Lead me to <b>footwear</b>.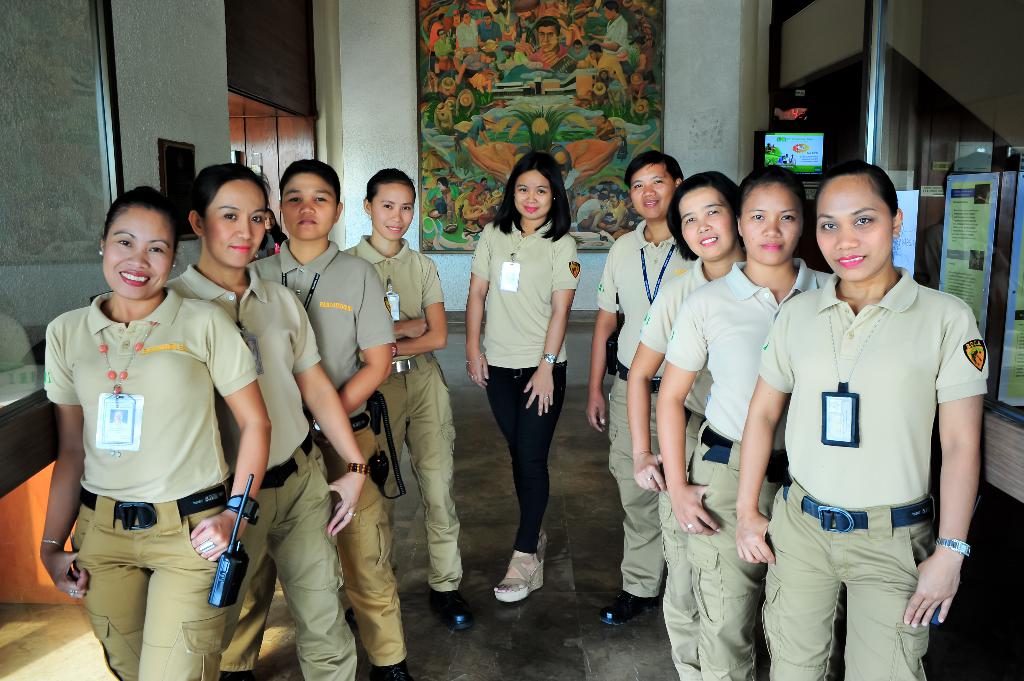
Lead to [598, 593, 659, 628].
